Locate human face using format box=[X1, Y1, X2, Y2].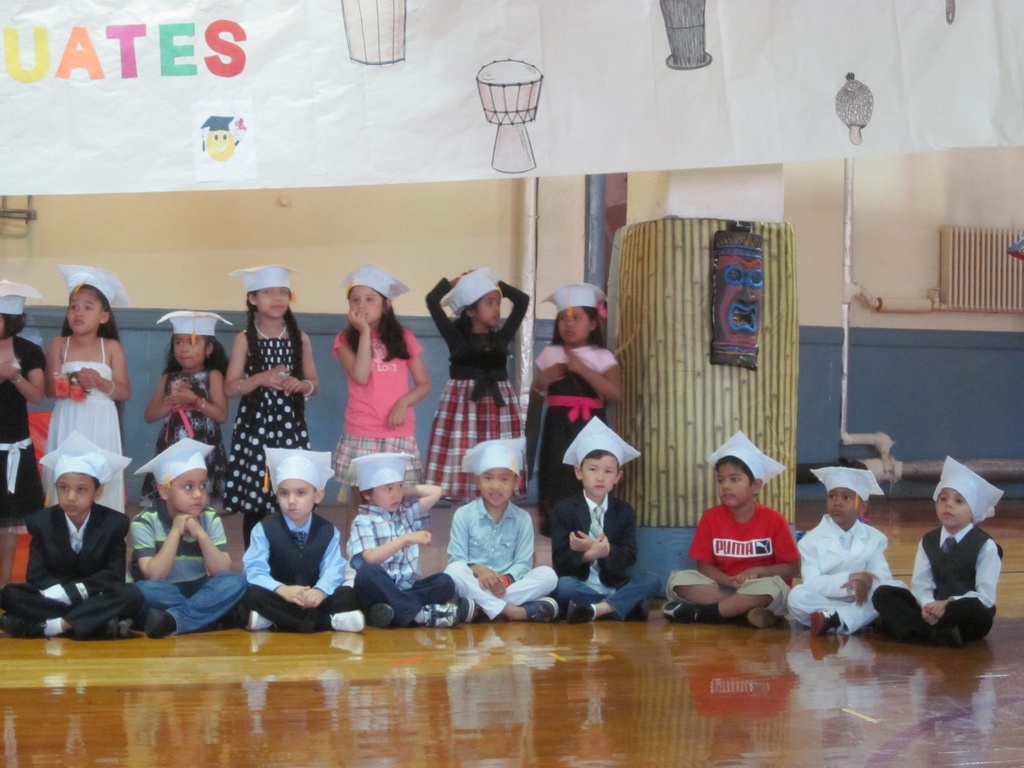
box=[57, 471, 100, 514].
